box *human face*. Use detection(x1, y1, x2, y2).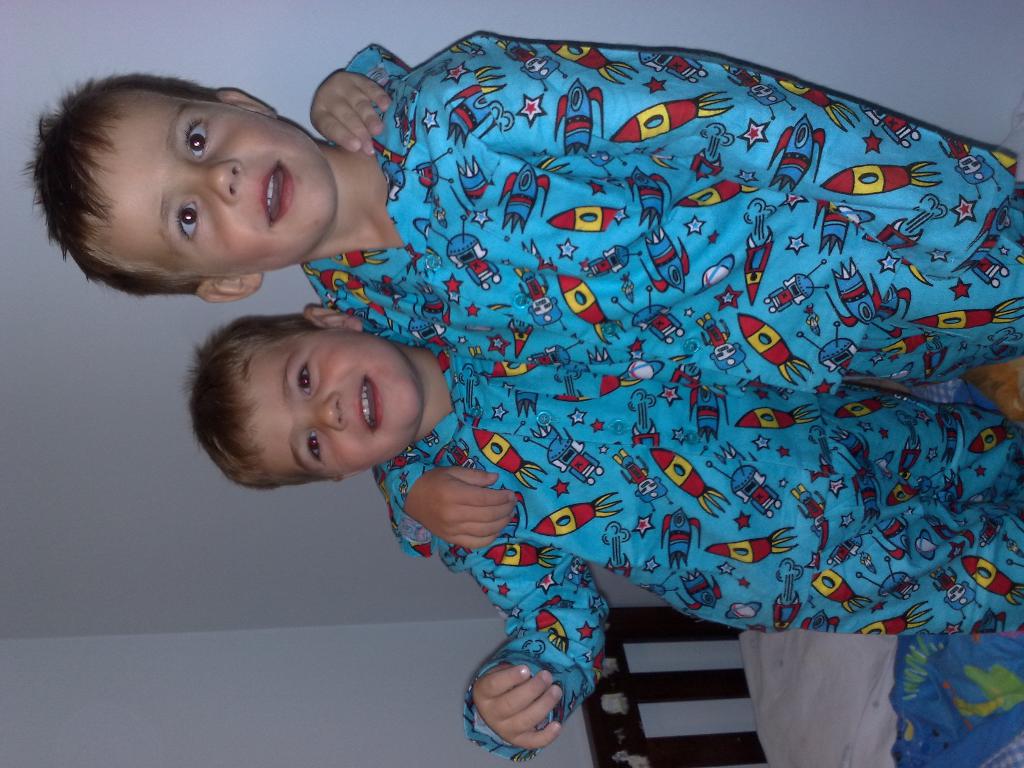
detection(92, 86, 335, 281).
